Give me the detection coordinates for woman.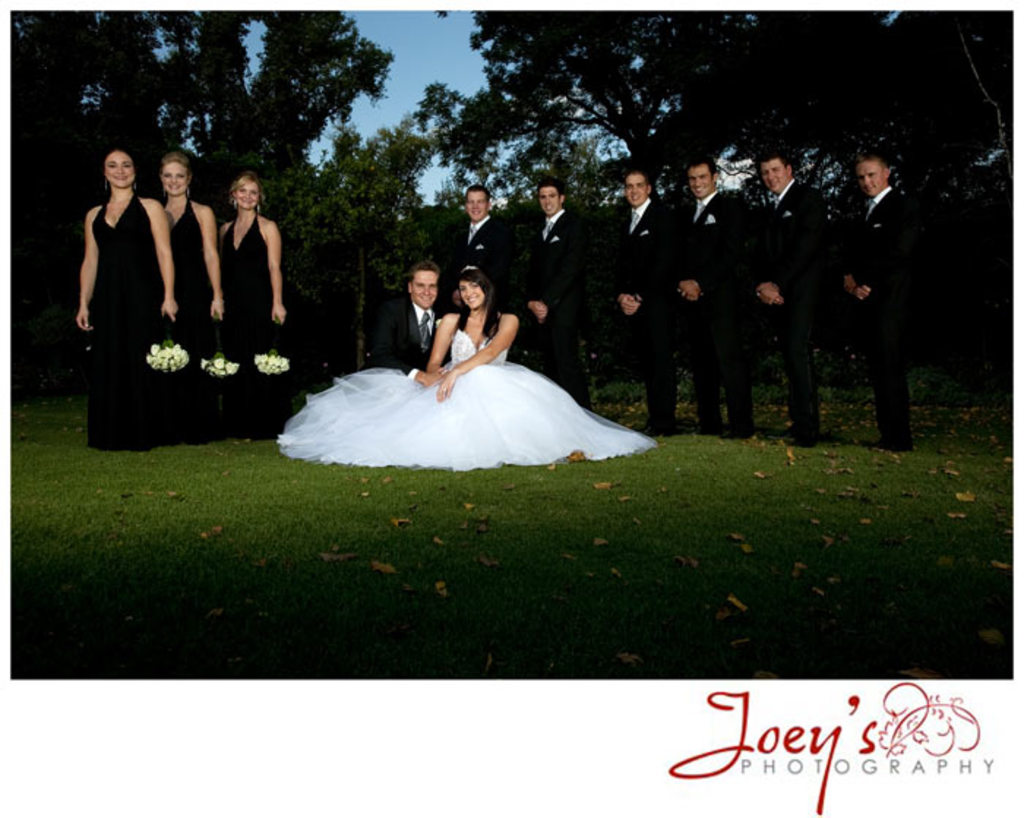
(67,149,197,455).
